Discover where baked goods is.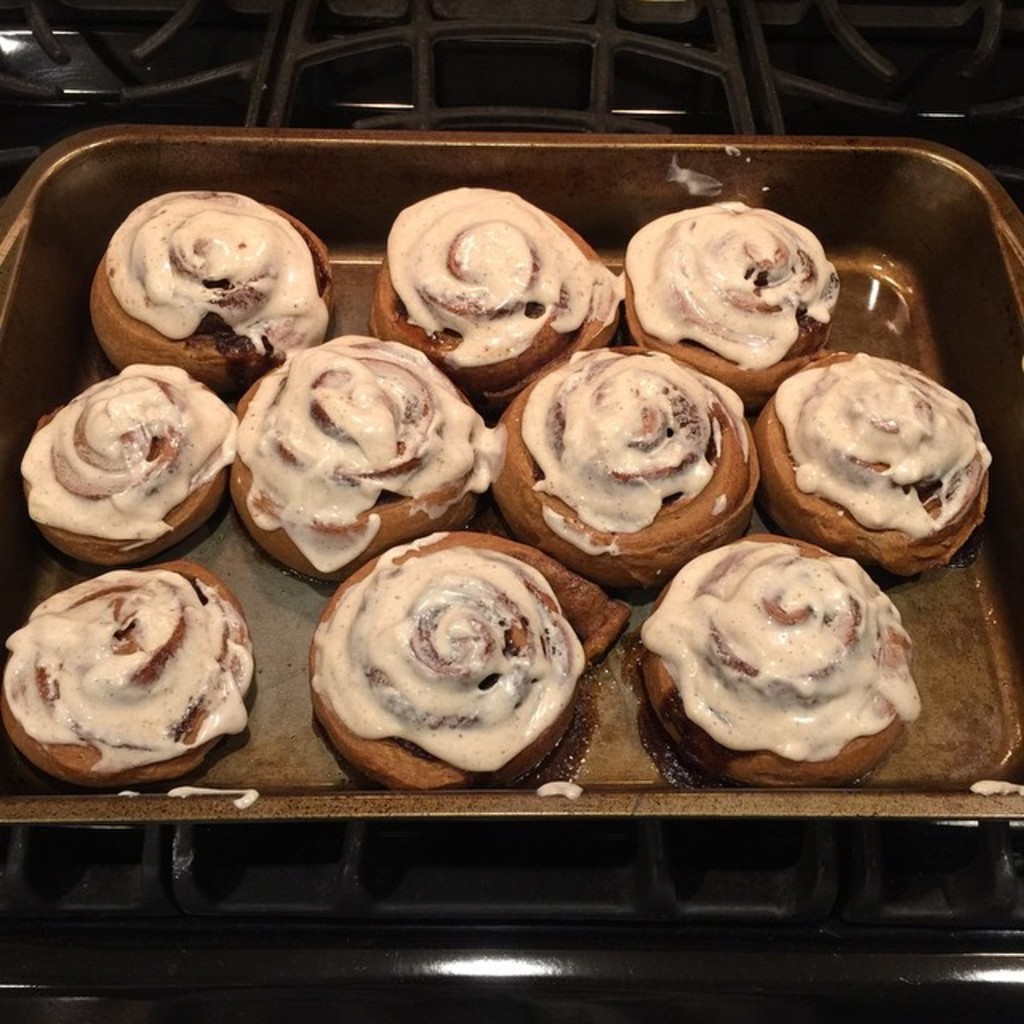
Discovered at <region>22, 358, 232, 570</region>.
